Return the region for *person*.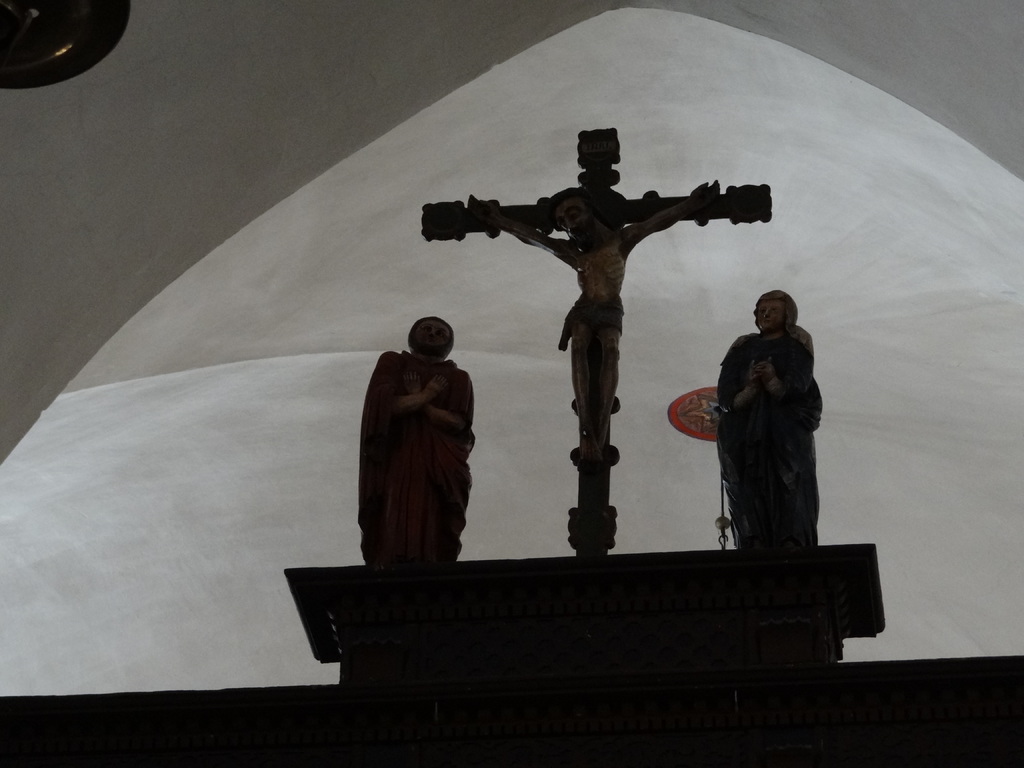
BBox(355, 314, 474, 569).
